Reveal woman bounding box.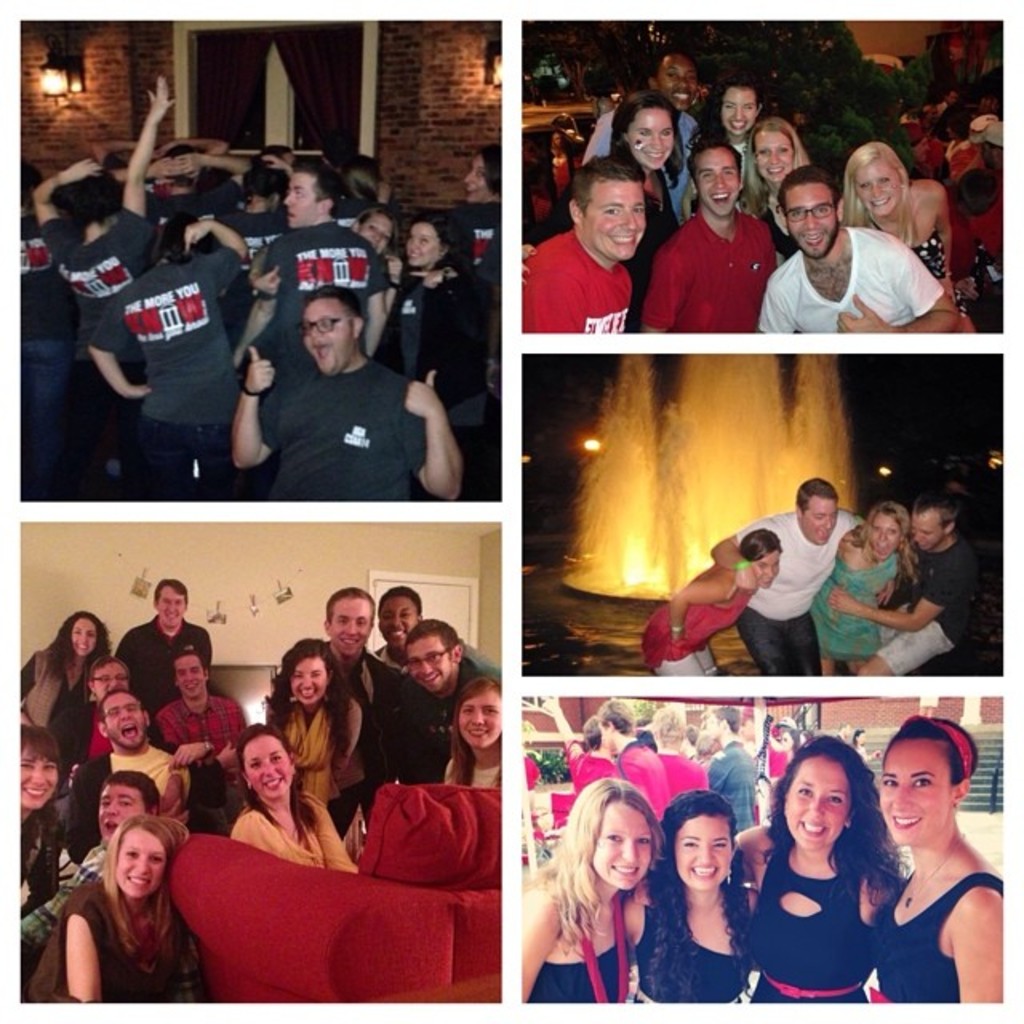
Revealed: (869, 714, 1002, 1002).
